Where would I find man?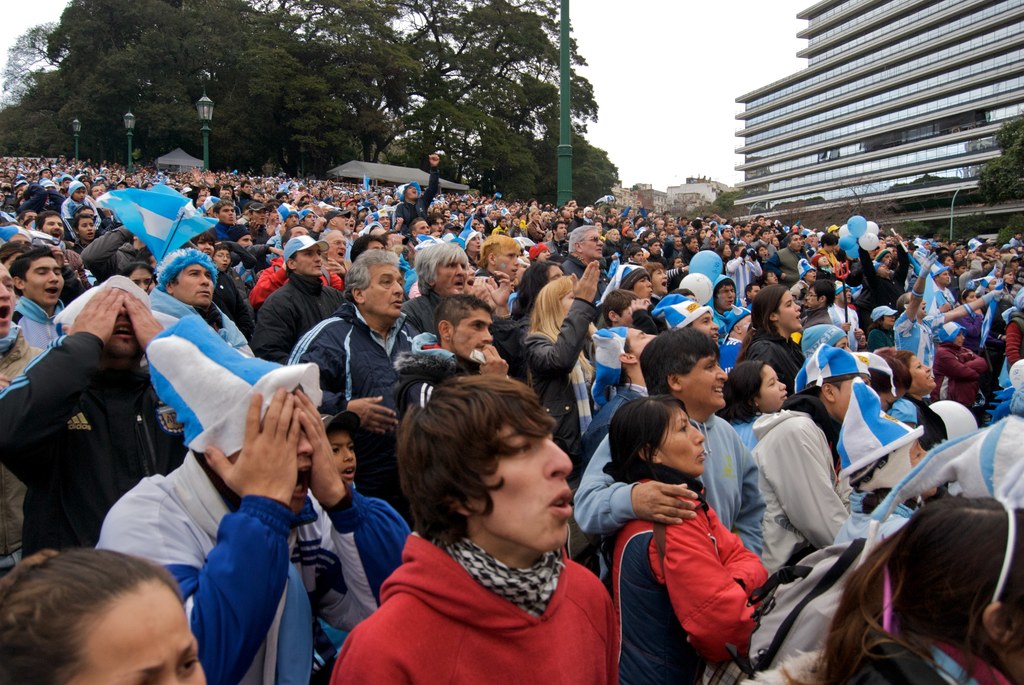
At 328/369/616/684.
